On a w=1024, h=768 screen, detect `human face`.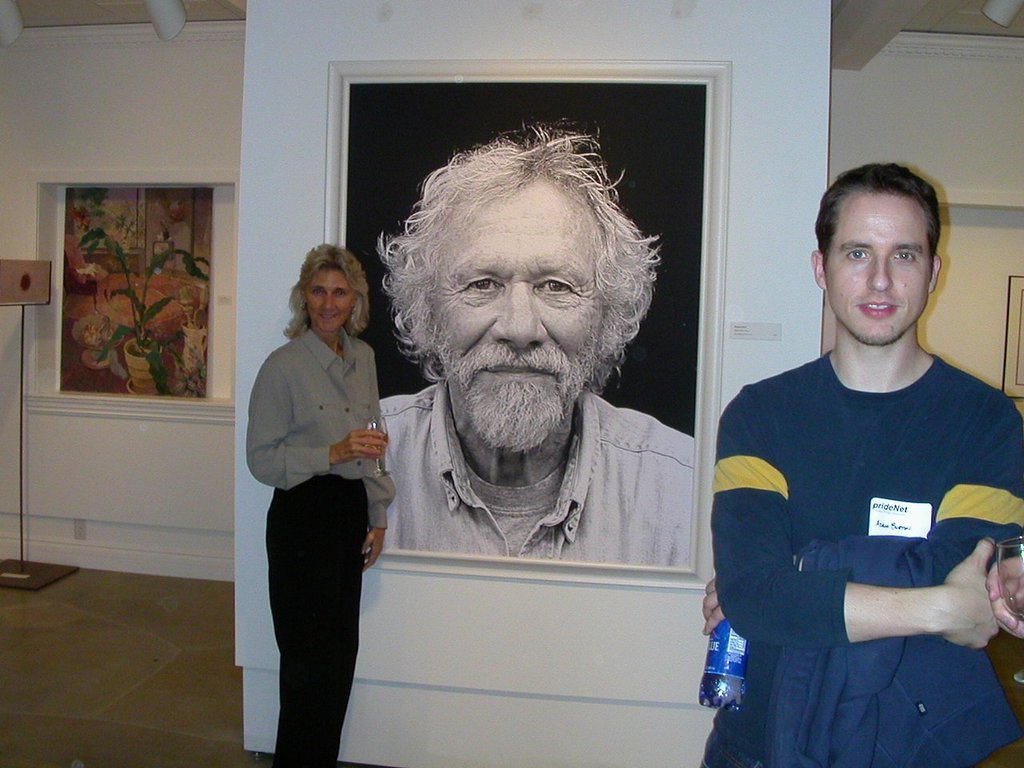
x1=822, y1=186, x2=930, y2=345.
